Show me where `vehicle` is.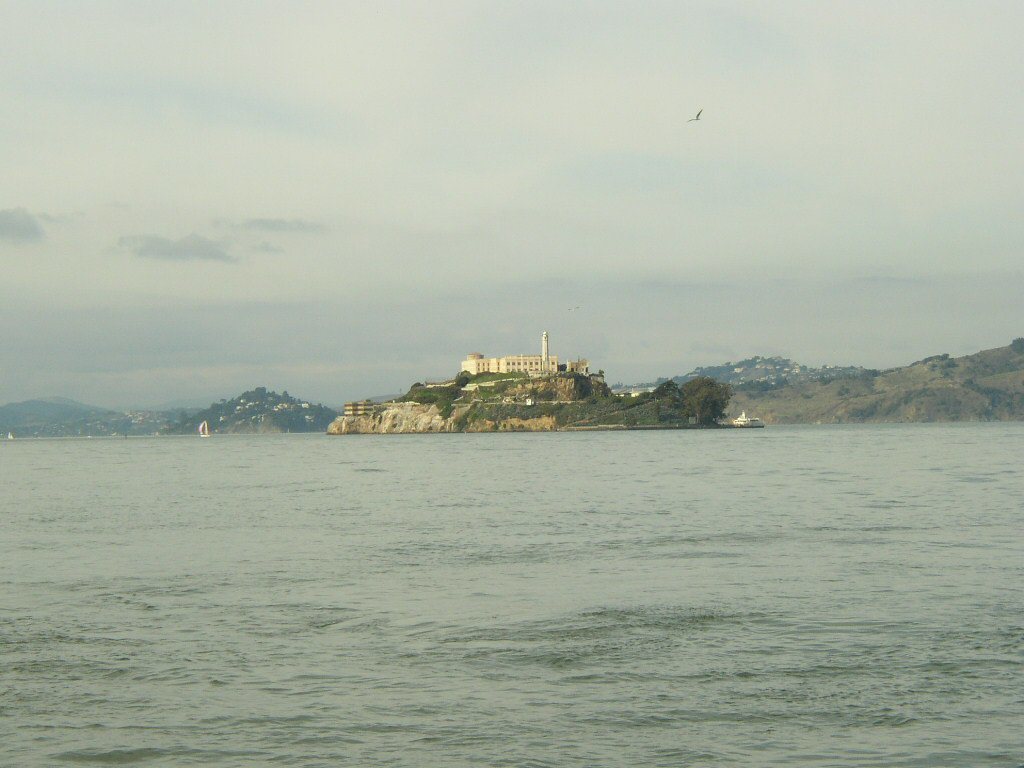
`vehicle` is at 729:410:768:432.
